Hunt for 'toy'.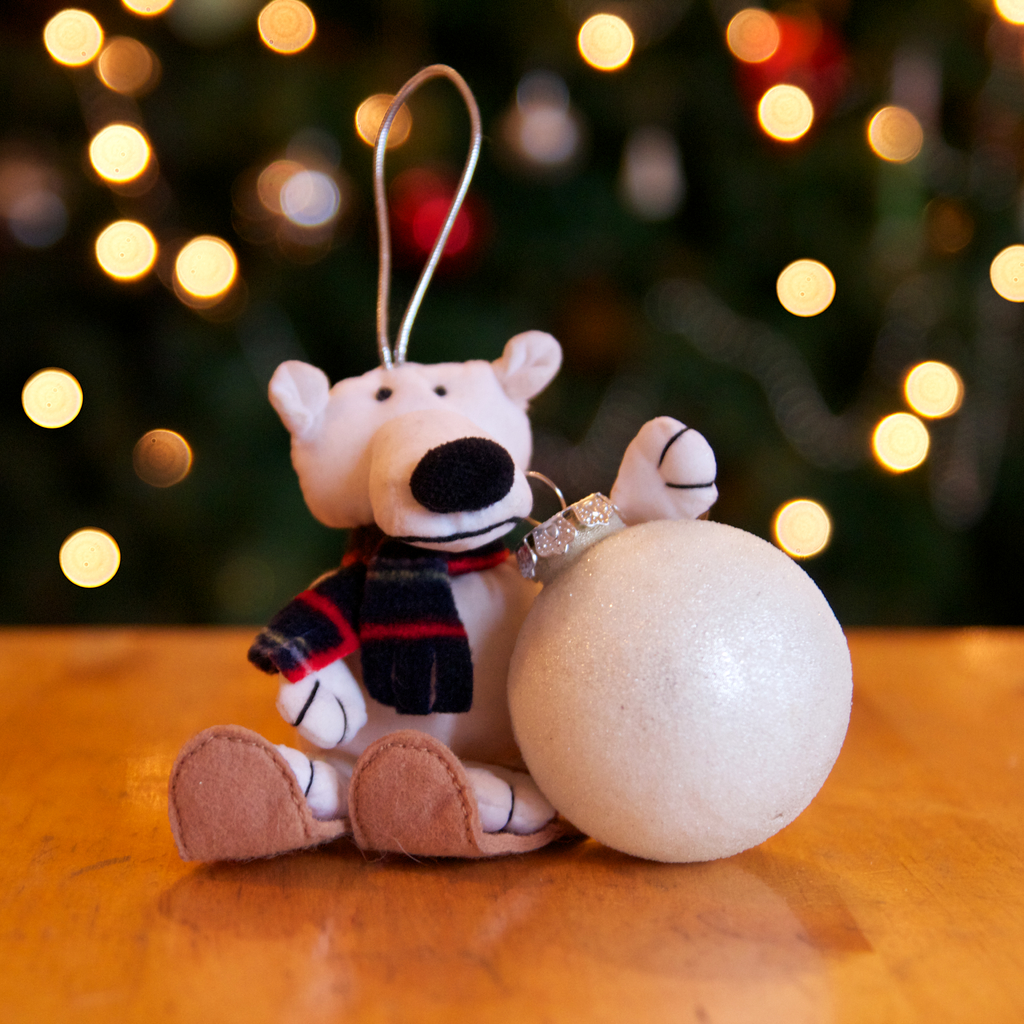
Hunted down at <region>168, 64, 855, 860</region>.
